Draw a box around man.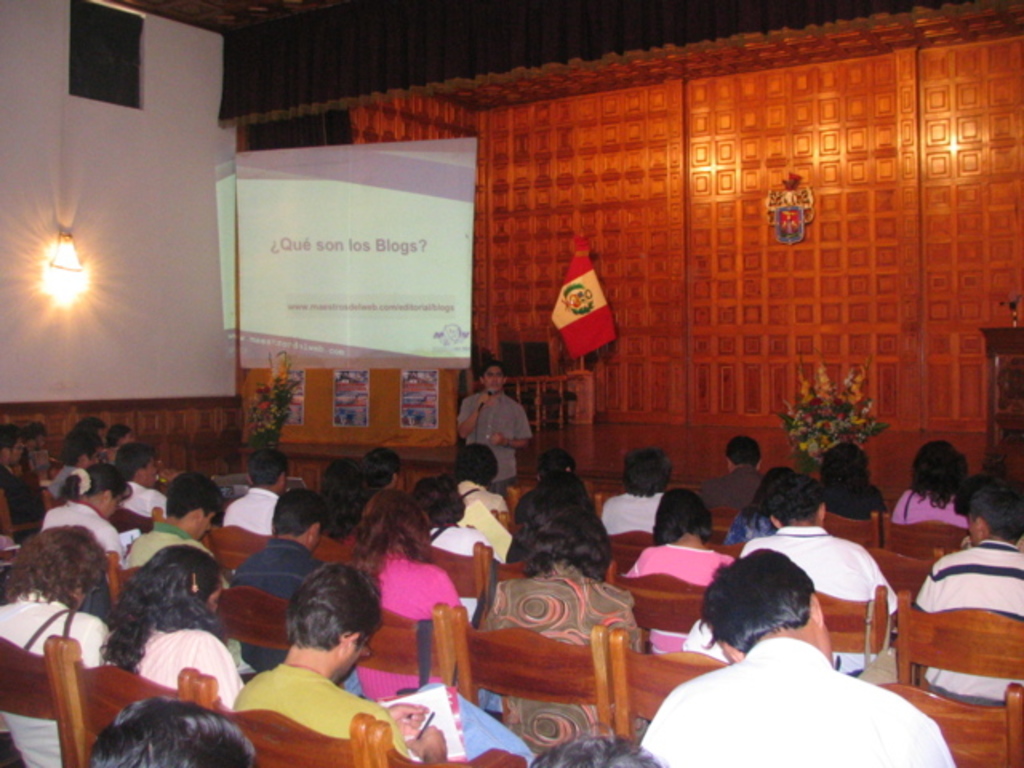
912:480:1022:707.
